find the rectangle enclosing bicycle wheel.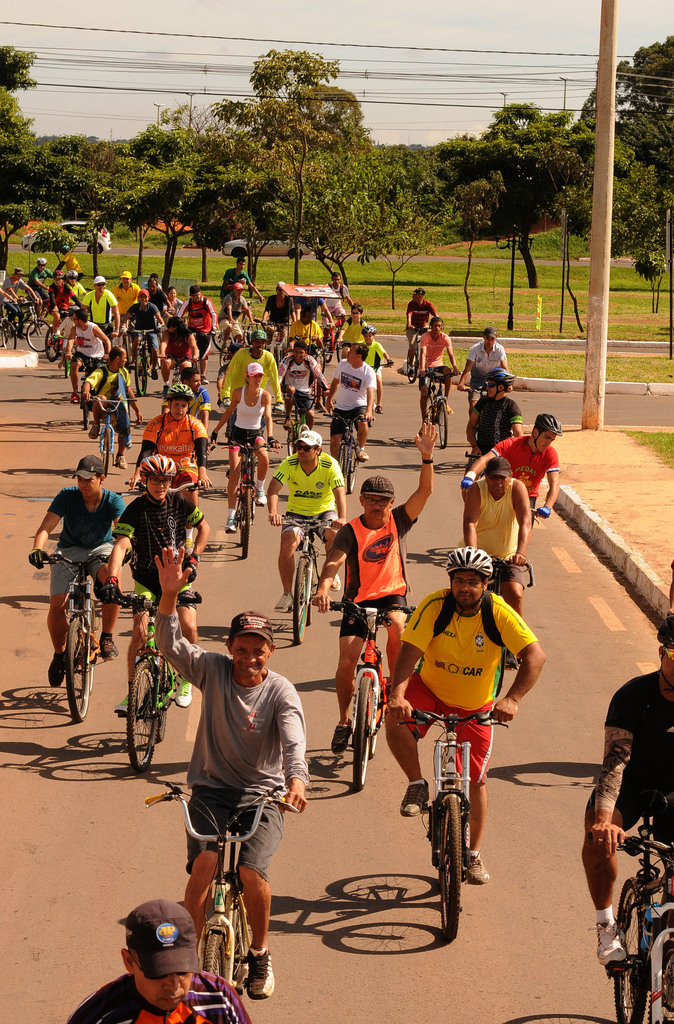
locate(337, 440, 347, 476).
